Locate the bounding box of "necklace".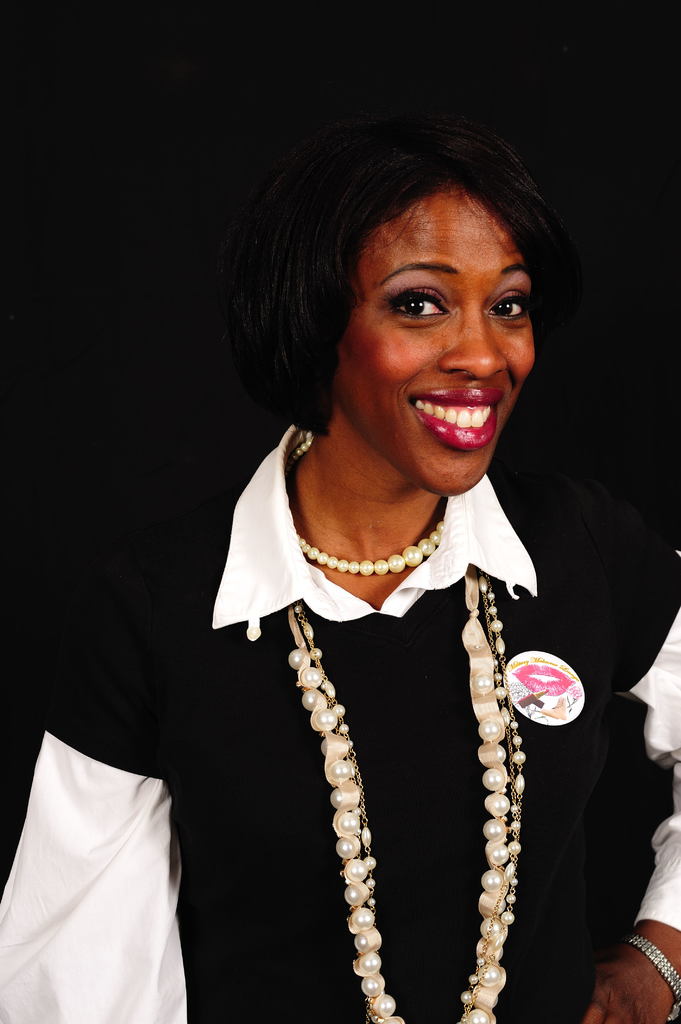
Bounding box: <region>287, 564, 508, 1023</region>.
